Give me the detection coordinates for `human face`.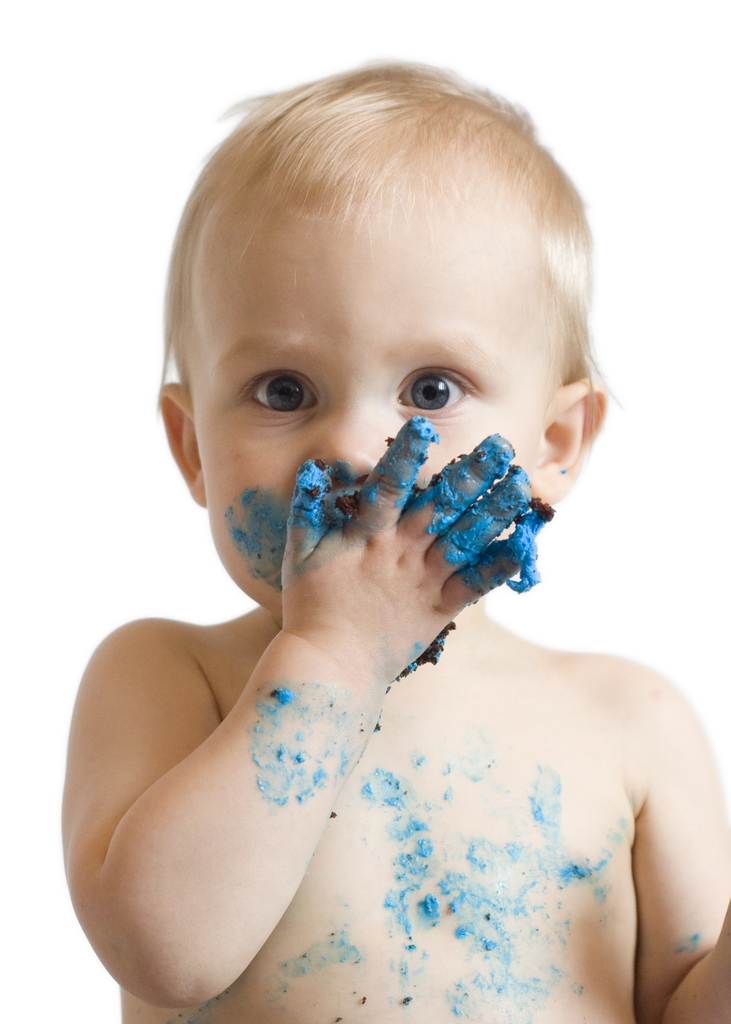
select_region(182, 162, 554, 615).
